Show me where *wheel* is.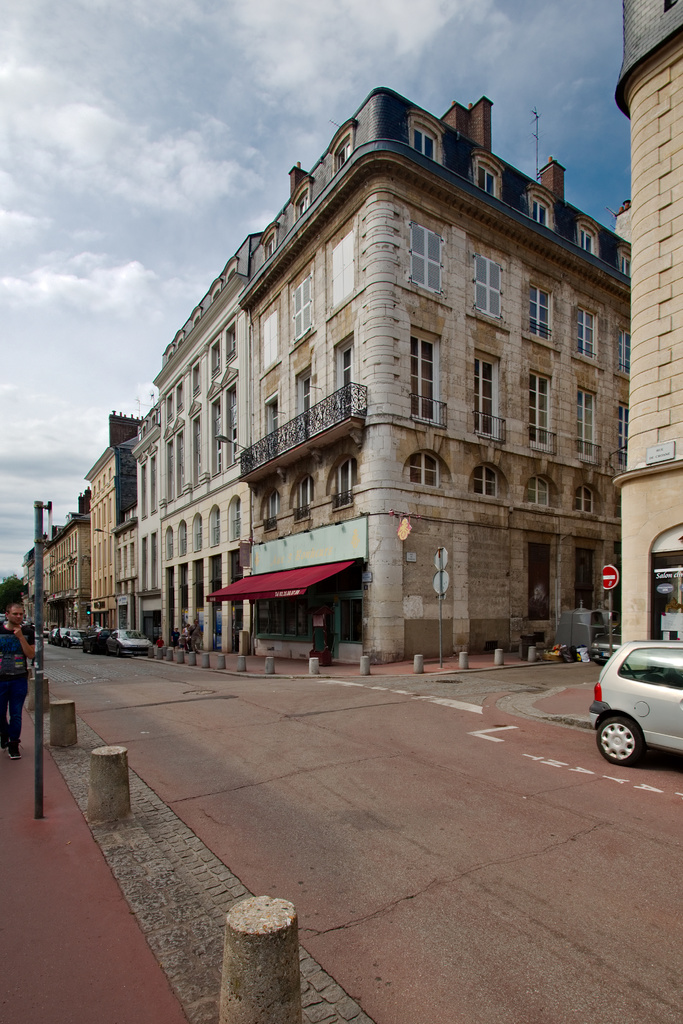
*wheel* is at <region>602, 705, 666, 772</region>.
